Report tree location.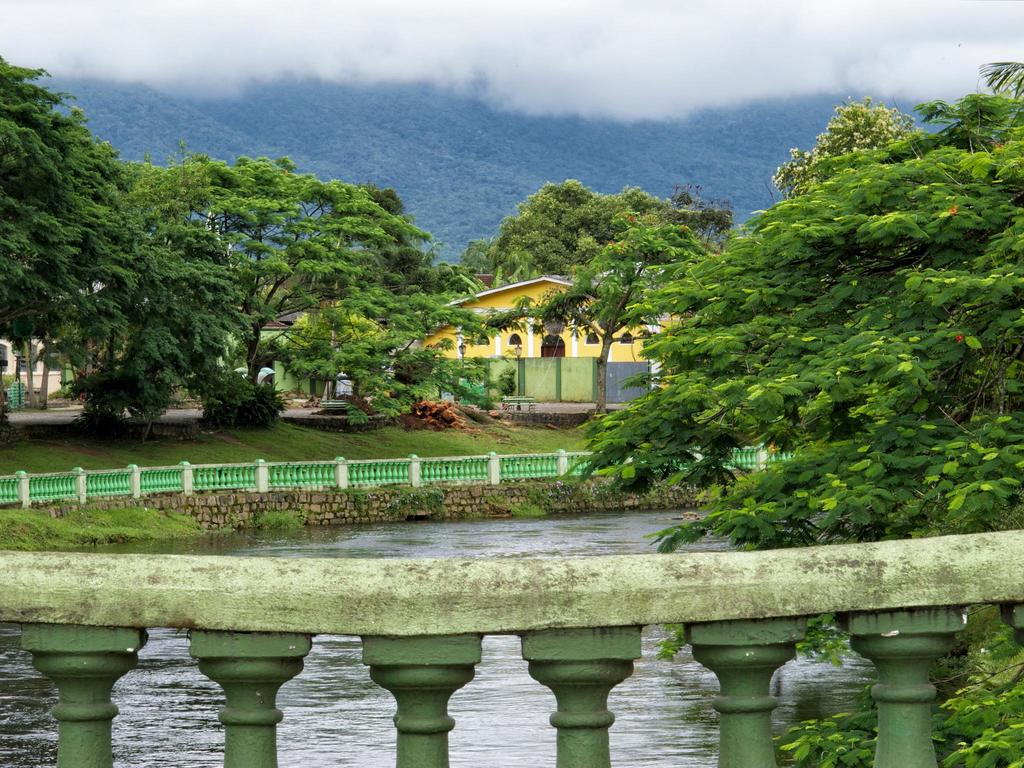
Report: (x1=3, y1=115, x2=454, y2=436).
